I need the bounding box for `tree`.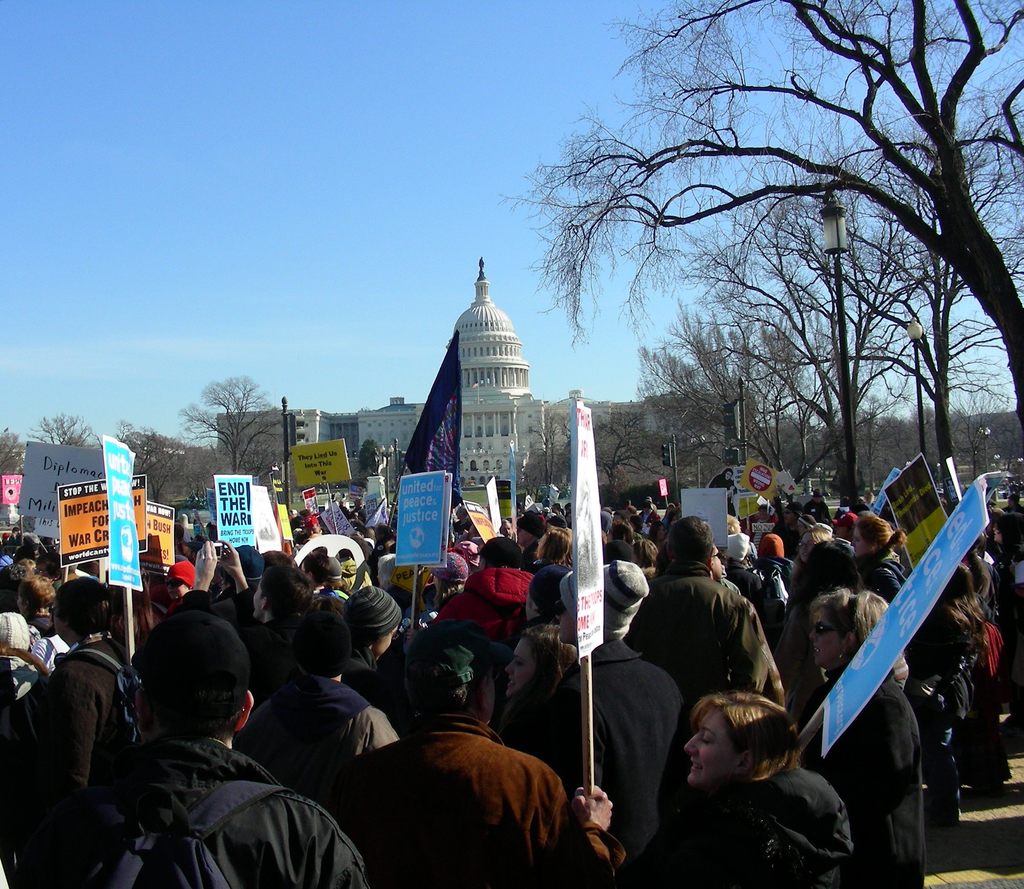
Here it is: <region>945, 411, 1023, 447</region>.
